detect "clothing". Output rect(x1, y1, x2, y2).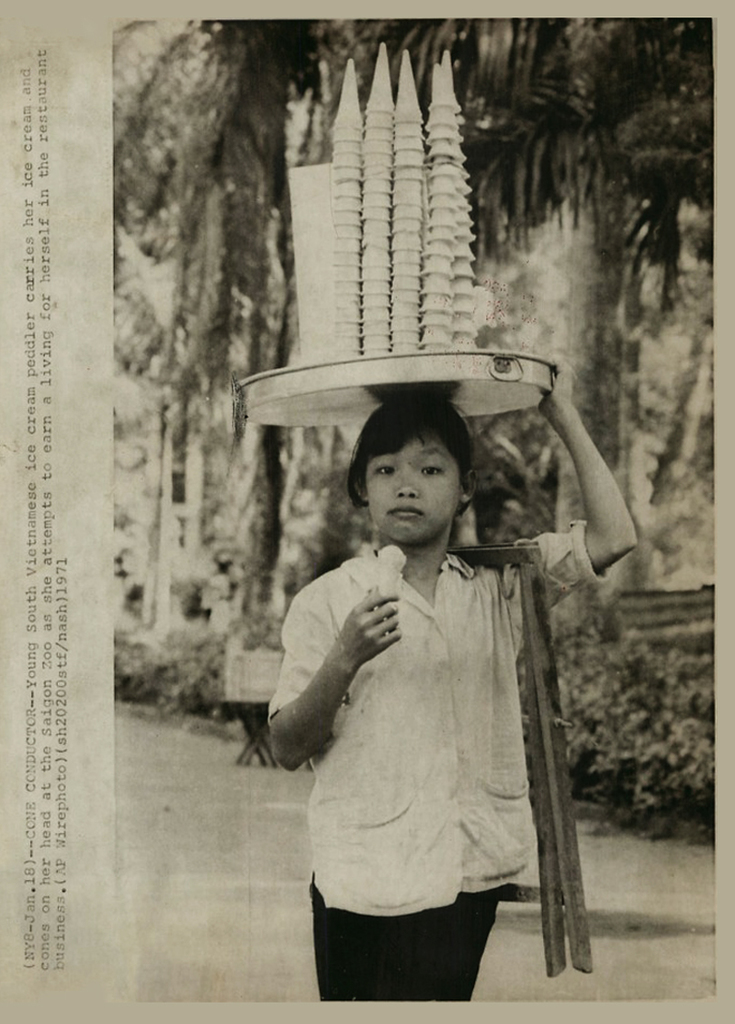
rect(269, 467, 584, 966).
